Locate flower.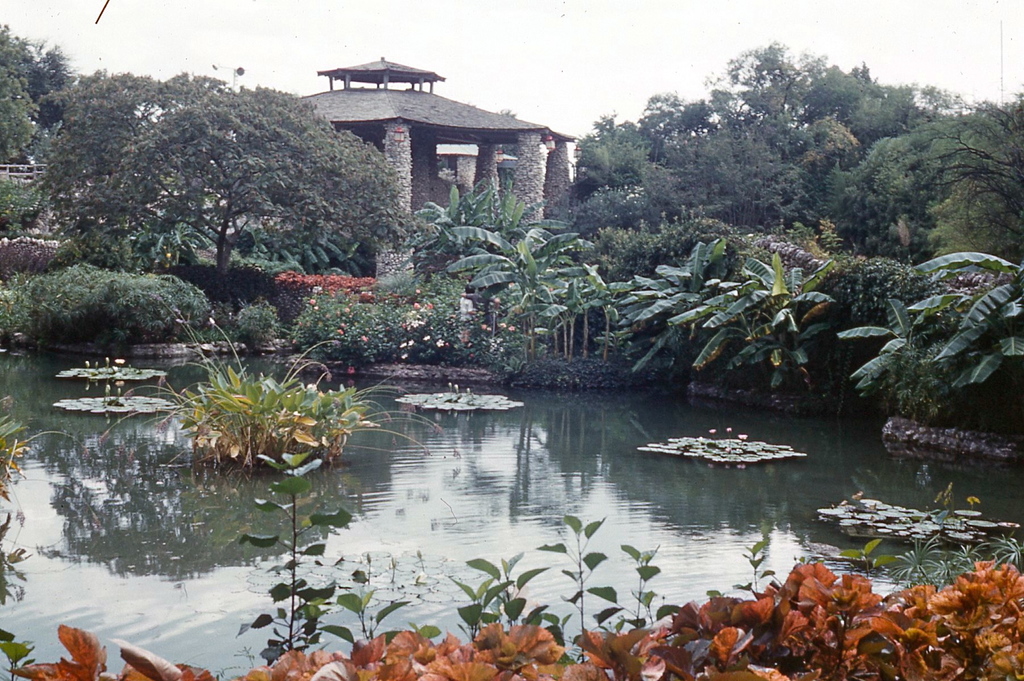
Bounding box: bbox=(725, 424, 735, 432).
